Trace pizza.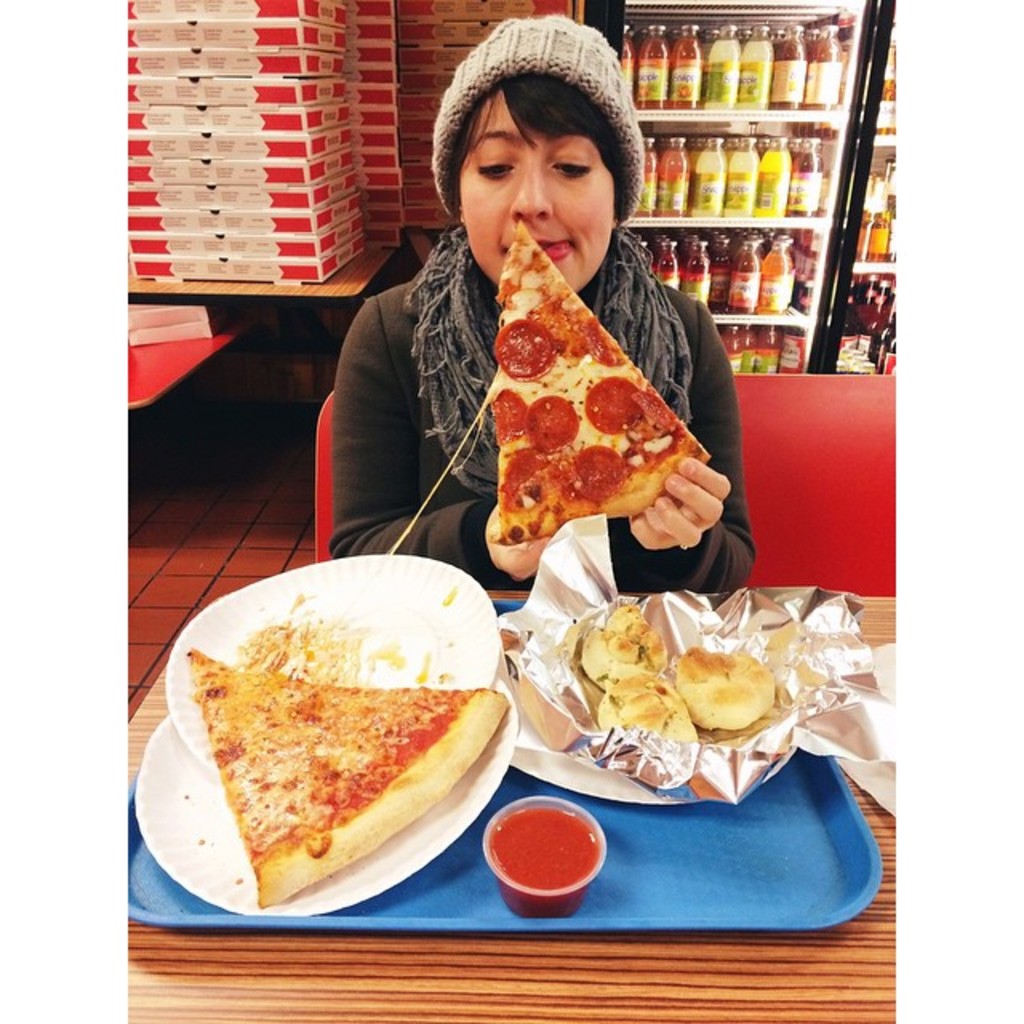
Traced to x1=179, y1=629, x2=512, y2=888.
